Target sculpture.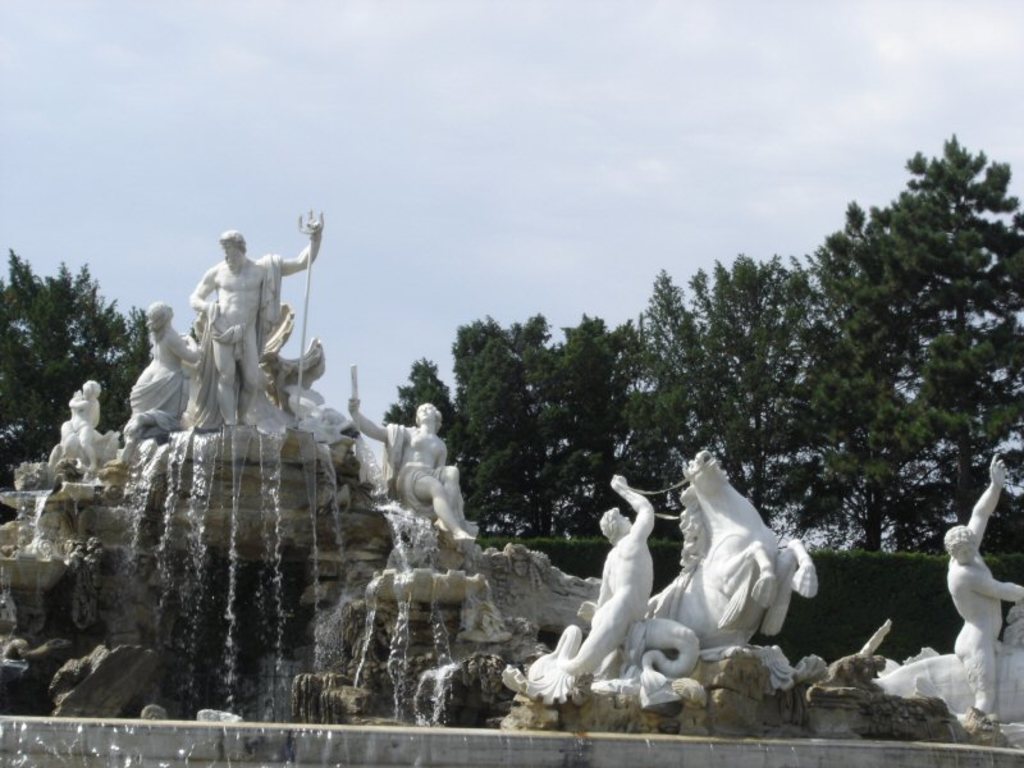
Target region: <region>129, 301, 205, 440</region>.
